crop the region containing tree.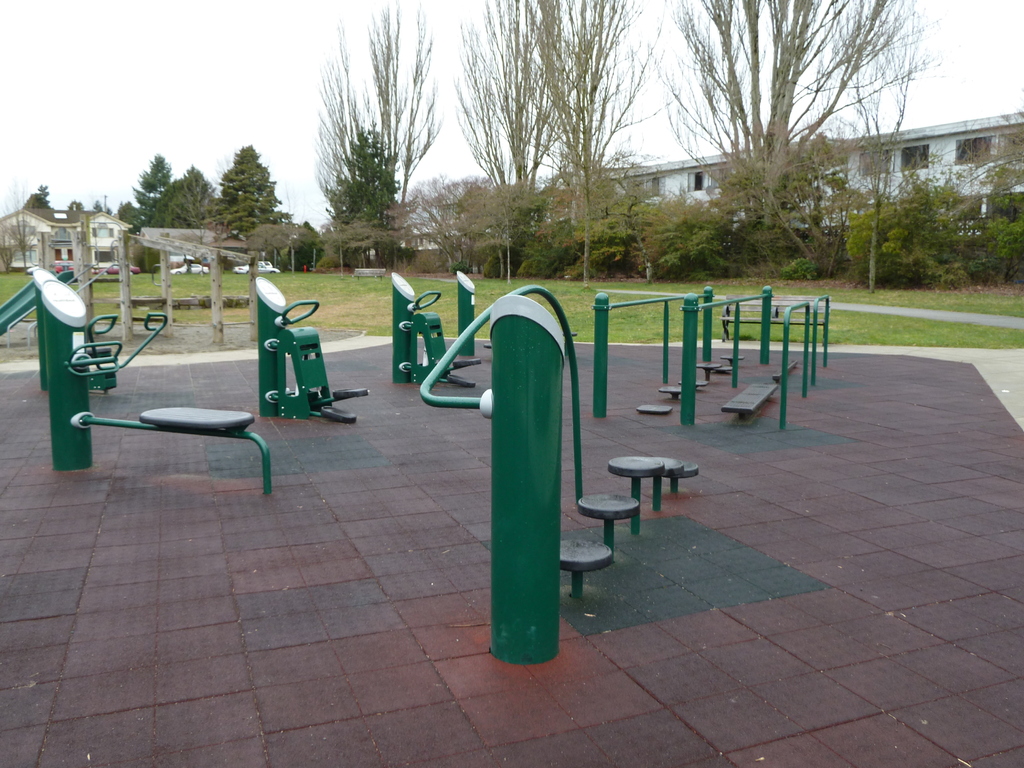
Crop region: box=[161, 164, 218, 225].
